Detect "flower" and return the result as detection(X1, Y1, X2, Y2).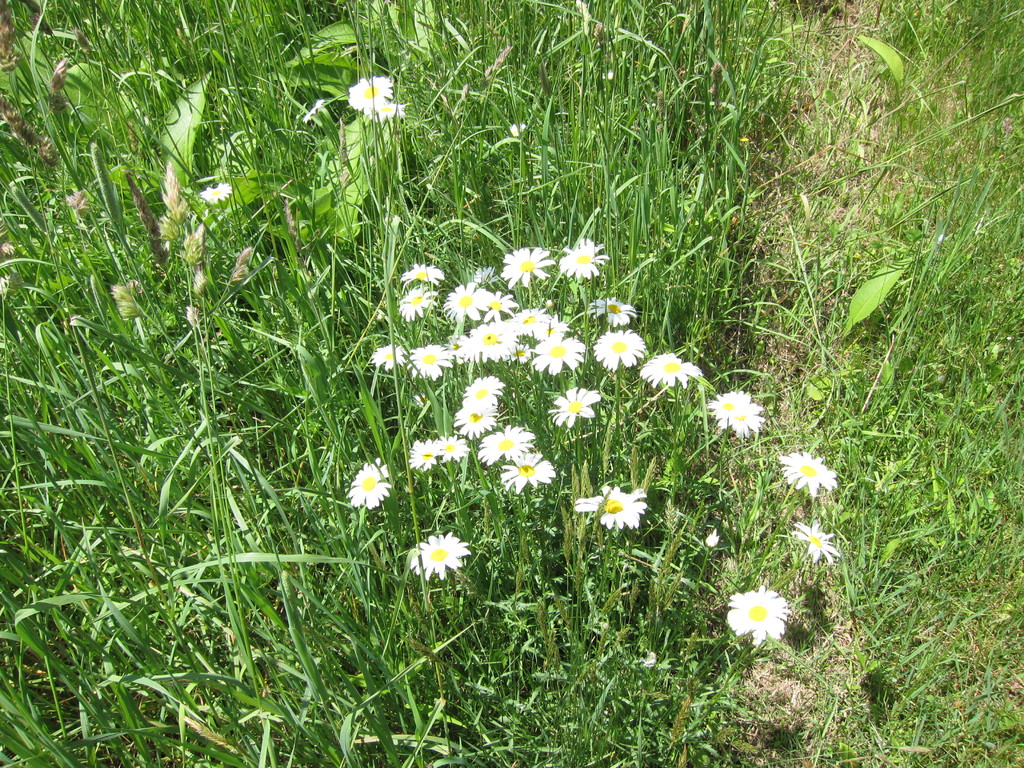
detection(641, 351, 698, 388).
